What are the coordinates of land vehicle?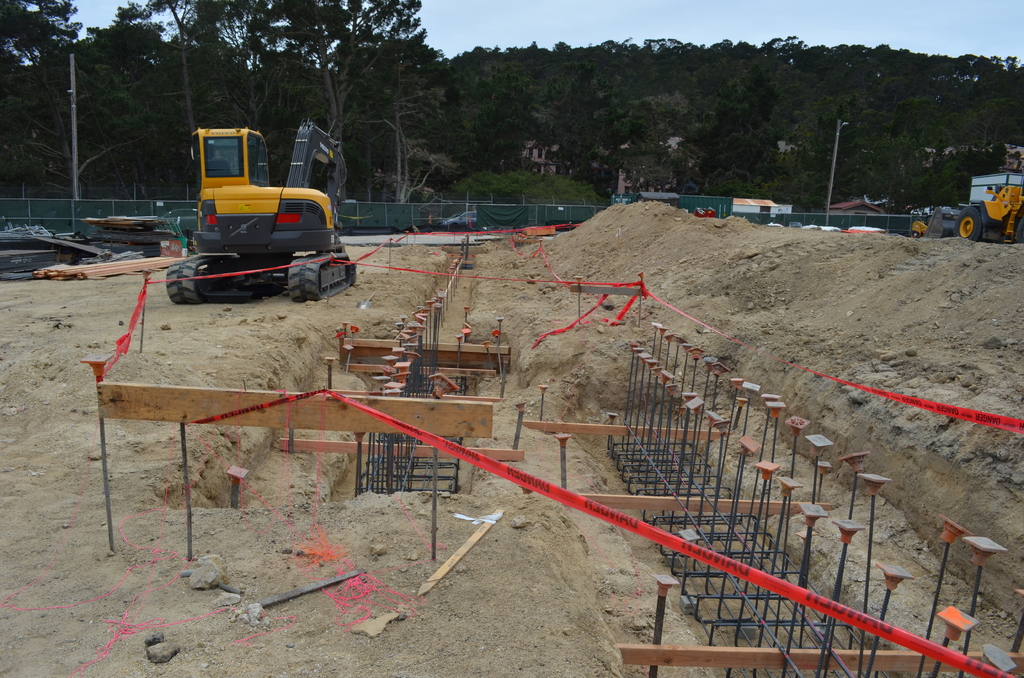
(156, 125, 352, 305).
